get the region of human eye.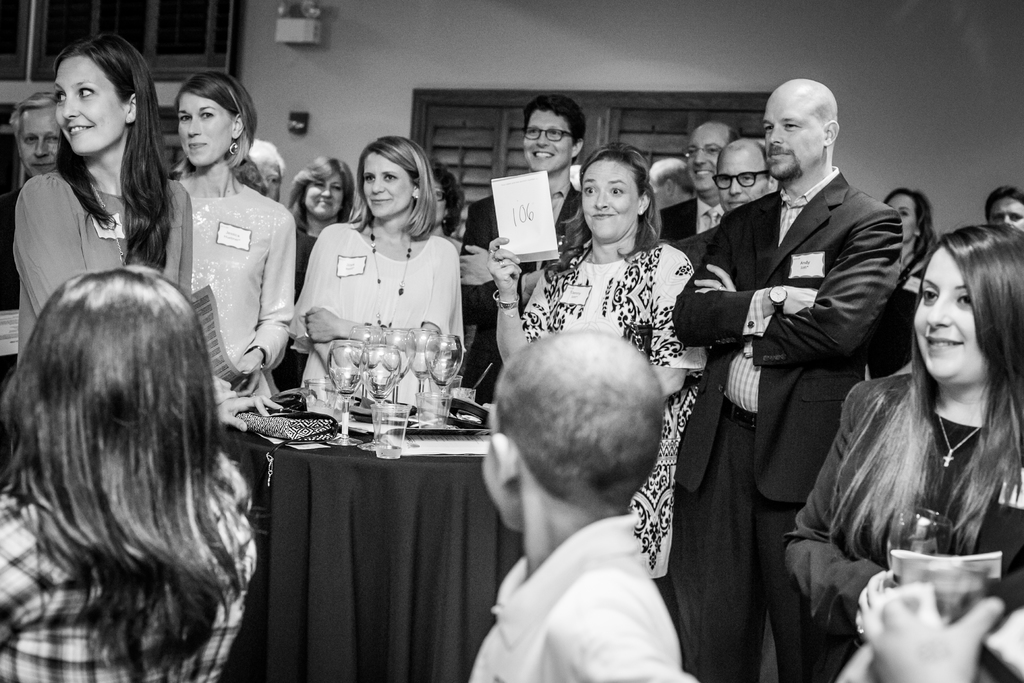
select_region(719, 177, 731, 185).
